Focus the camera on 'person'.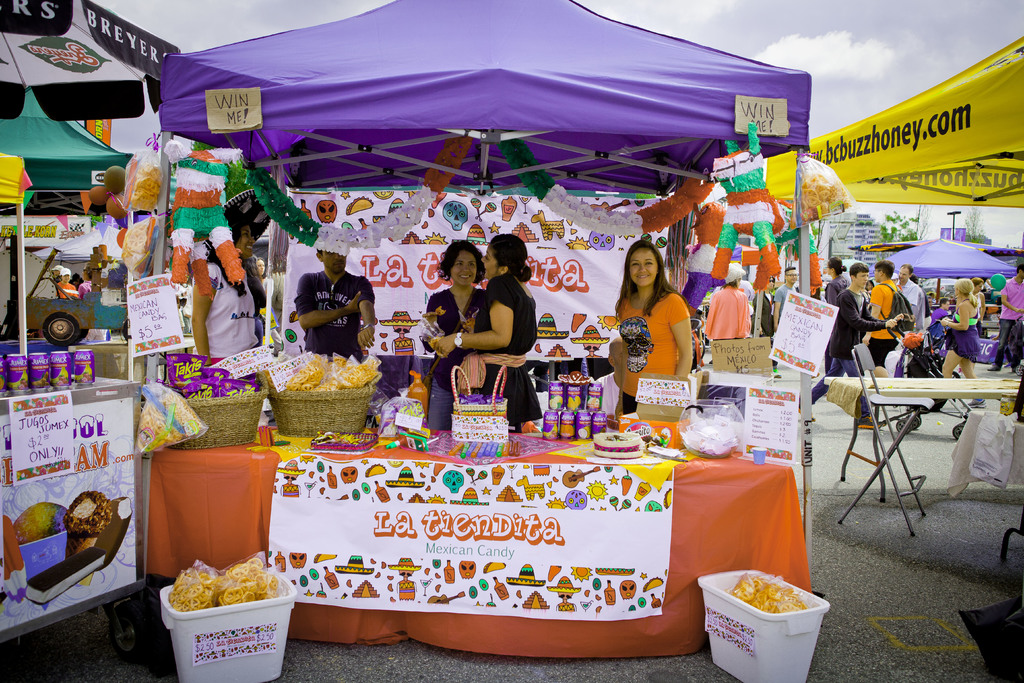
Focus region: 422, 241, 486, 432.
